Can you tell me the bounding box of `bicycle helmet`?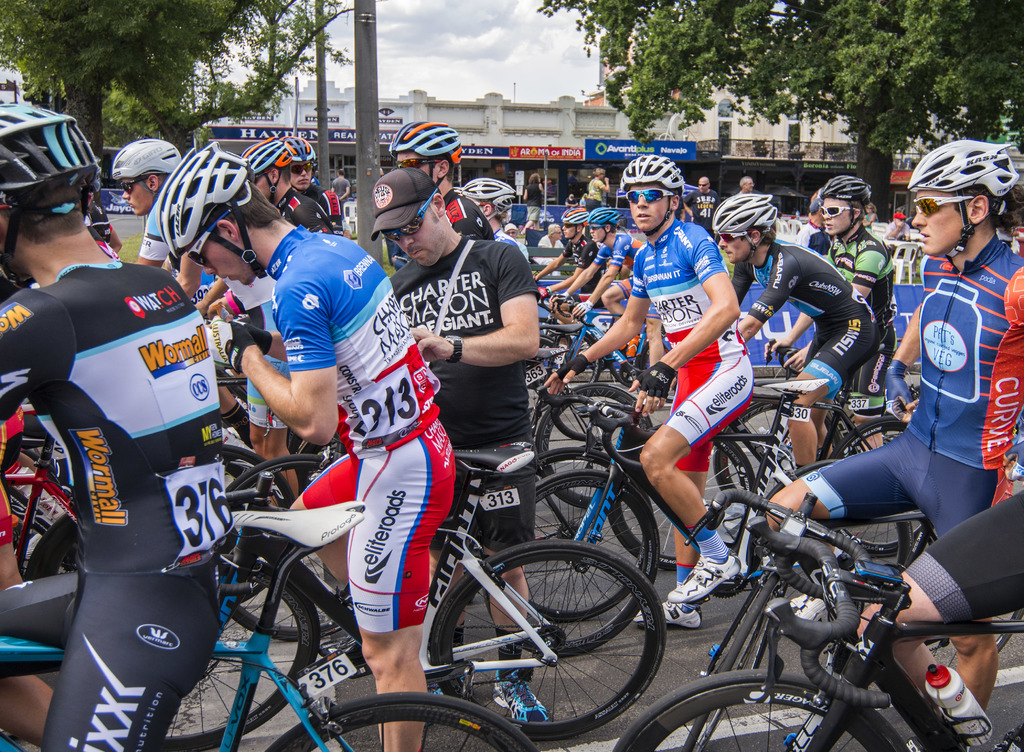
detection(716, 192, 779, 255).
